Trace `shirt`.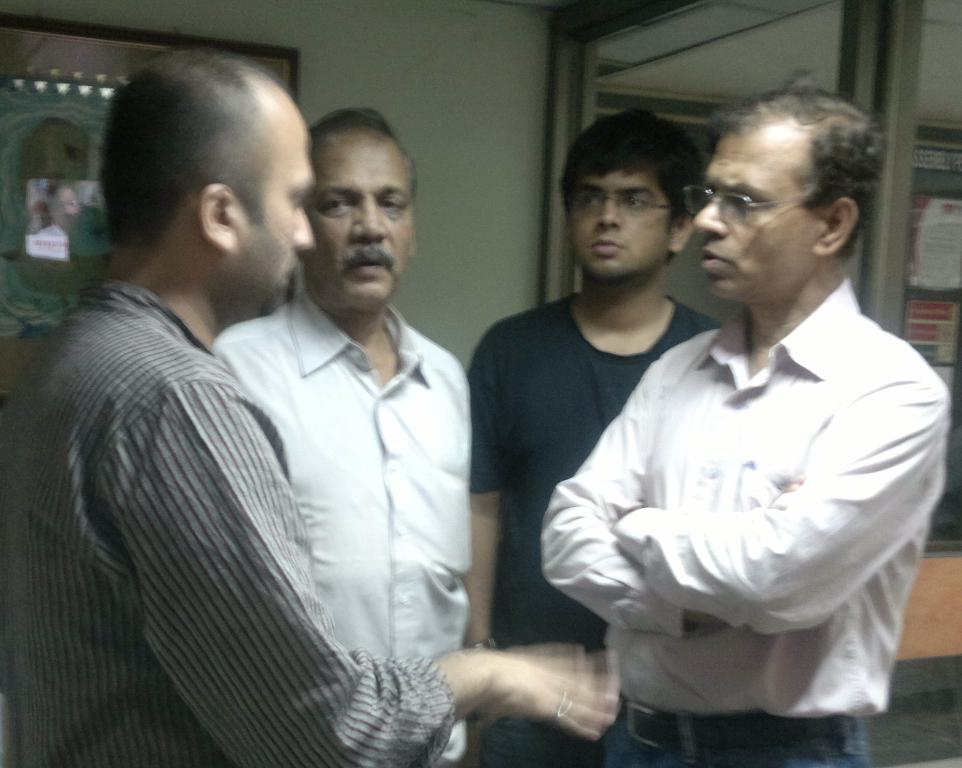
Traced to box=[209, 287, 468, 767].
